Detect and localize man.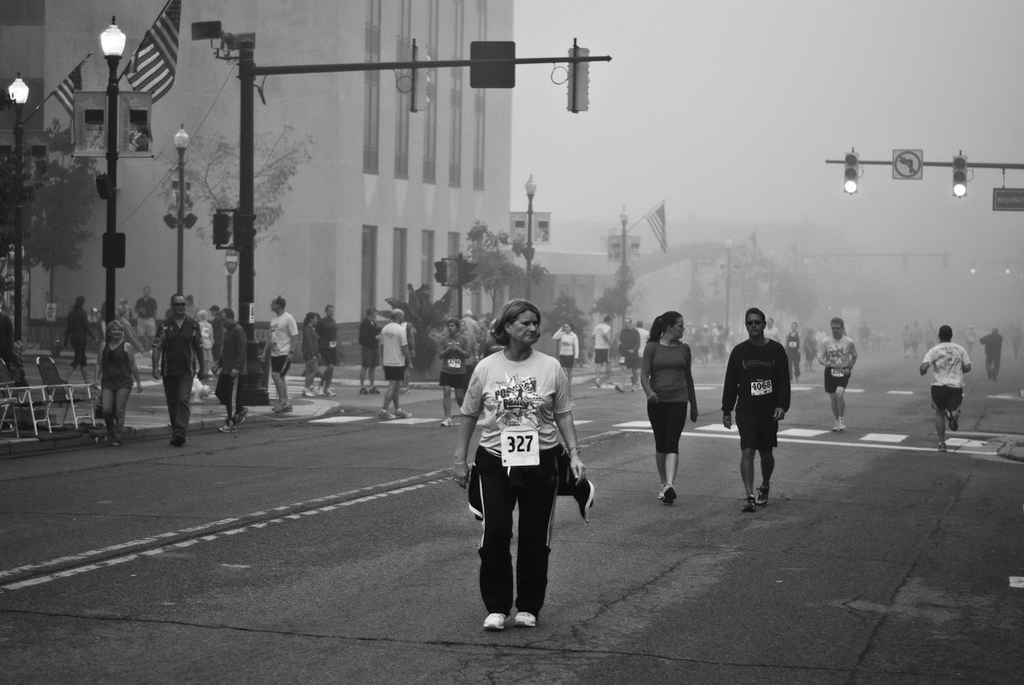
Localized at select_region(260, 294, 294, 415).
